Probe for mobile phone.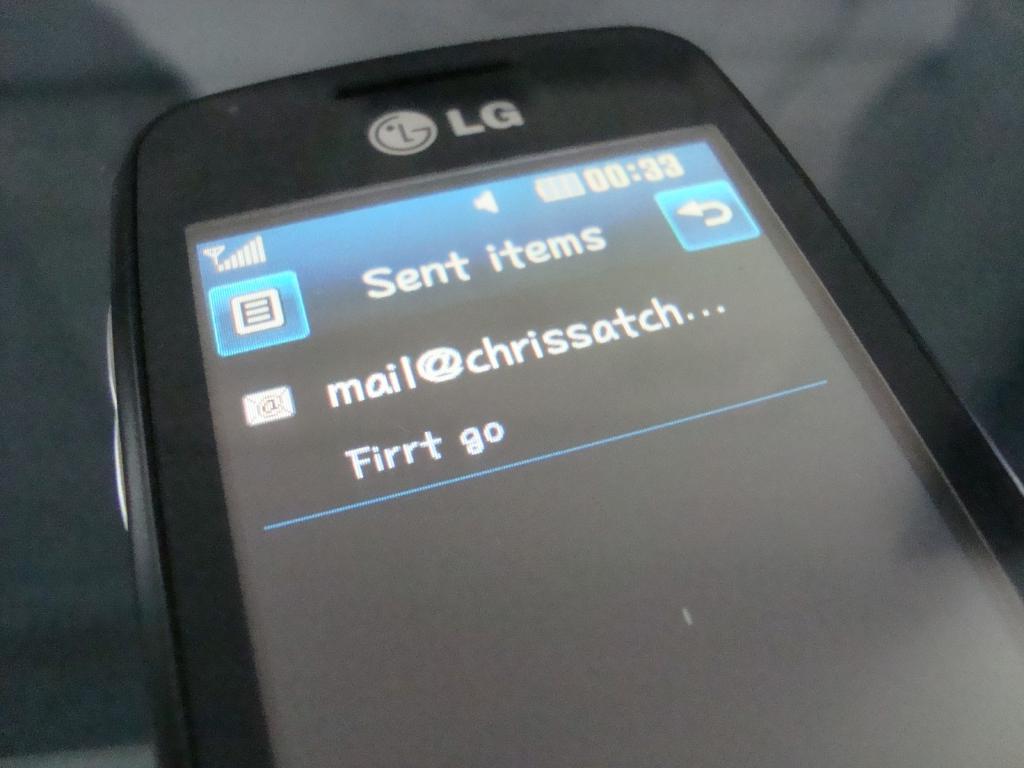
Probe result: BBox(110, 24, 1023, 767).
